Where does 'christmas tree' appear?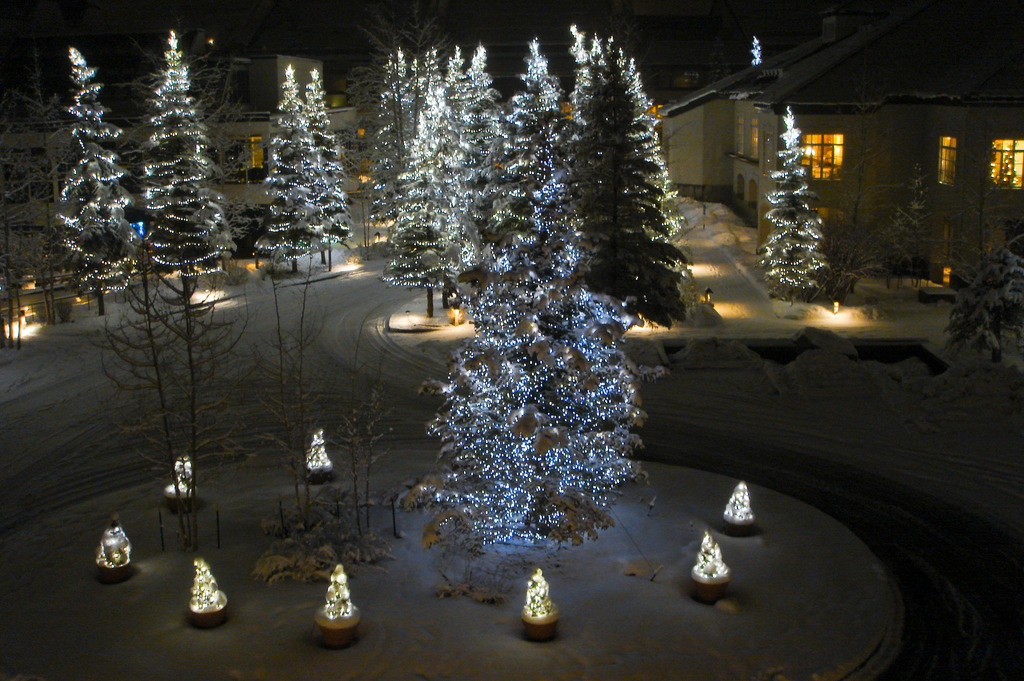
Appears at bbox(396, 96, 651, 554).
